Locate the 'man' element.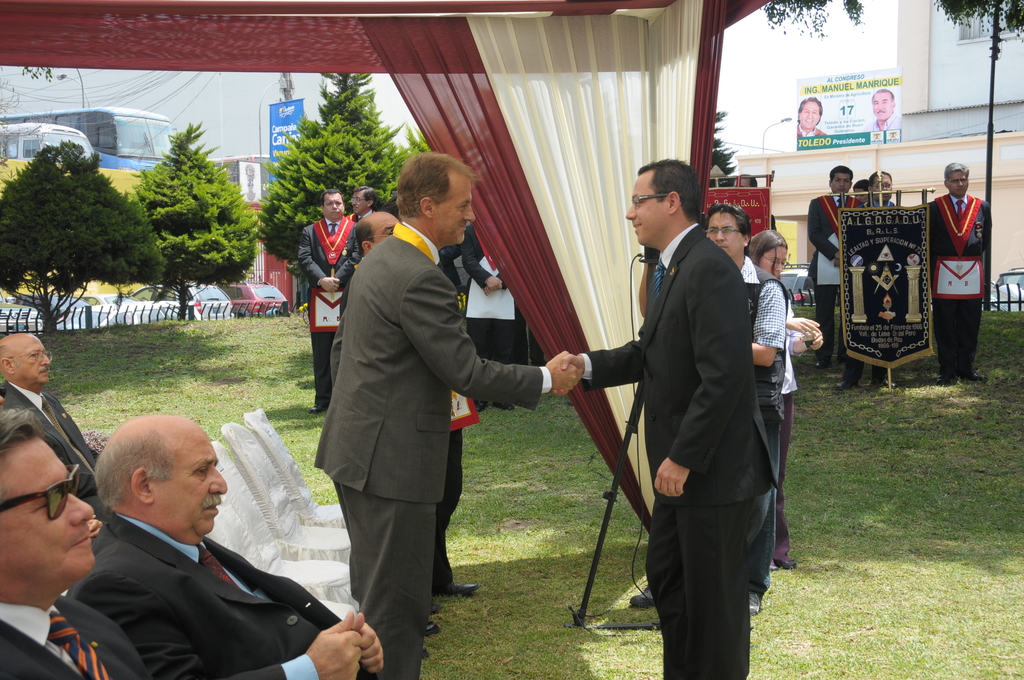
Element bbox: (634,198,787,613).
